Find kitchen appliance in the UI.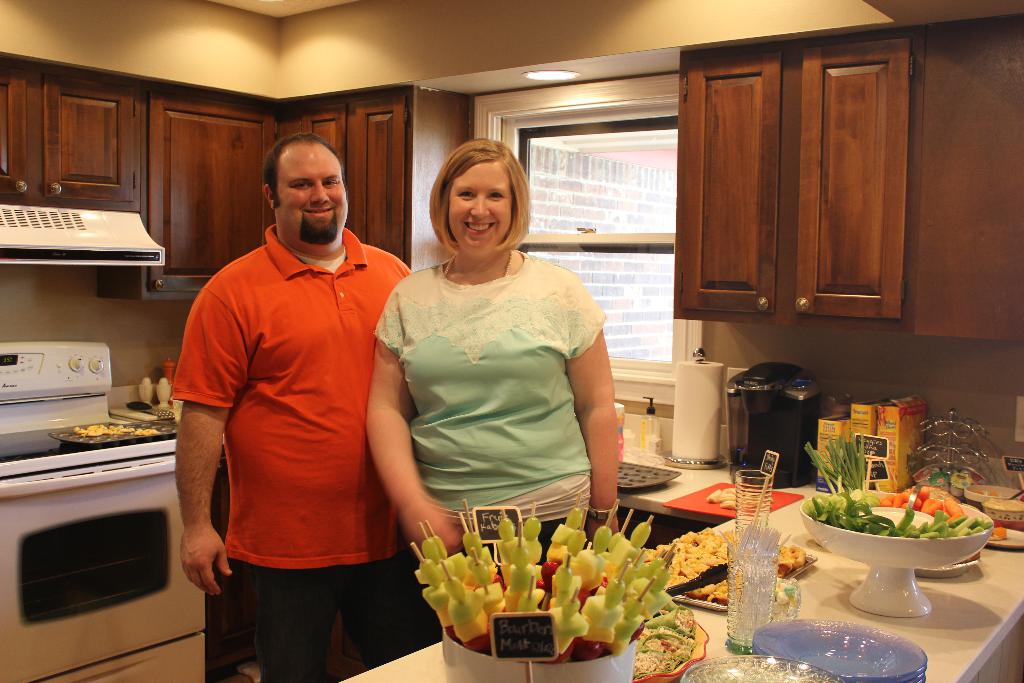
UI element at bbox=[844, 402, 922, 488].
